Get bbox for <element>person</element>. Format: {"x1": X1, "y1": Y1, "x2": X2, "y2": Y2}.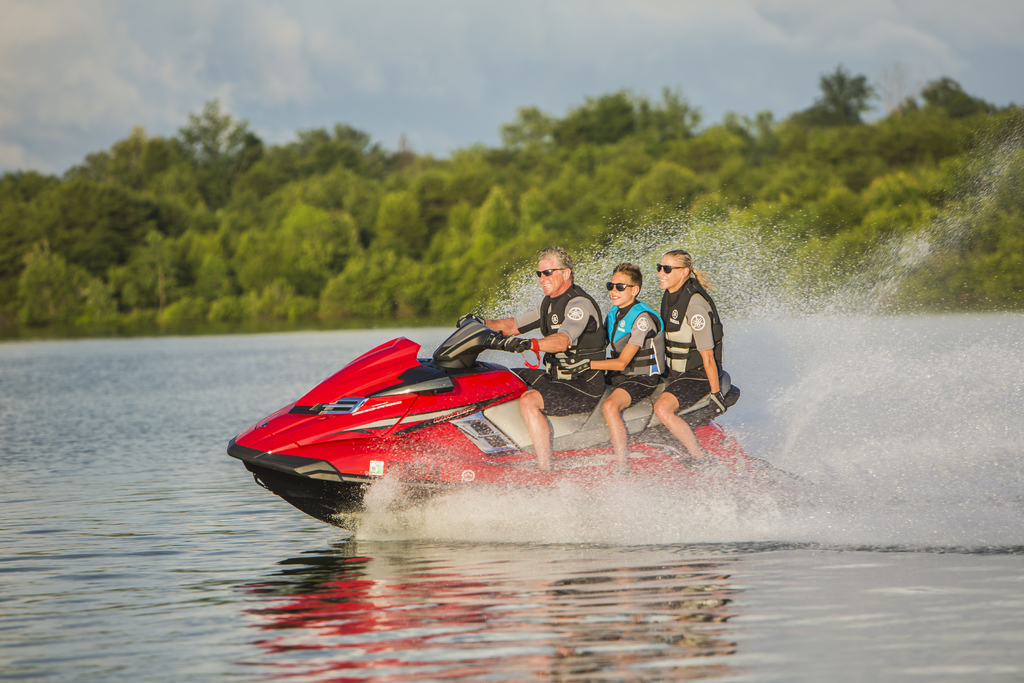
{"x1": 453, "y1": 243, "x2": 607, "y2": 468}.
